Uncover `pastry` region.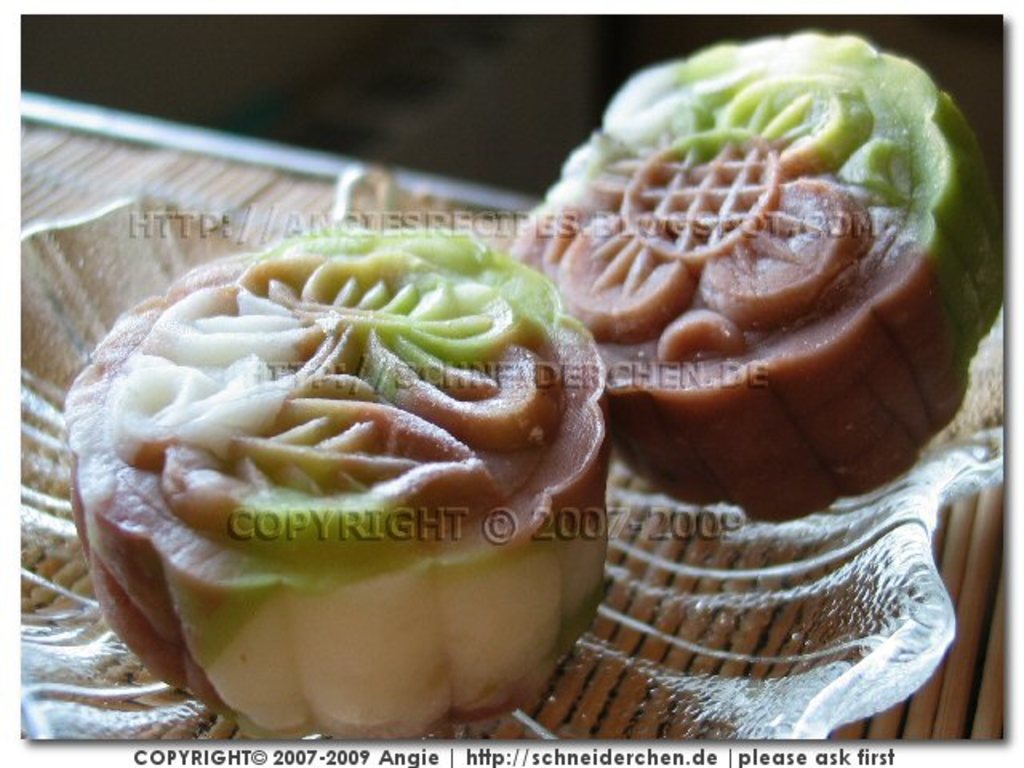
Uncovered: {"x1": 520, "y1": 43, "x2": 1008, "y2": 531}.
